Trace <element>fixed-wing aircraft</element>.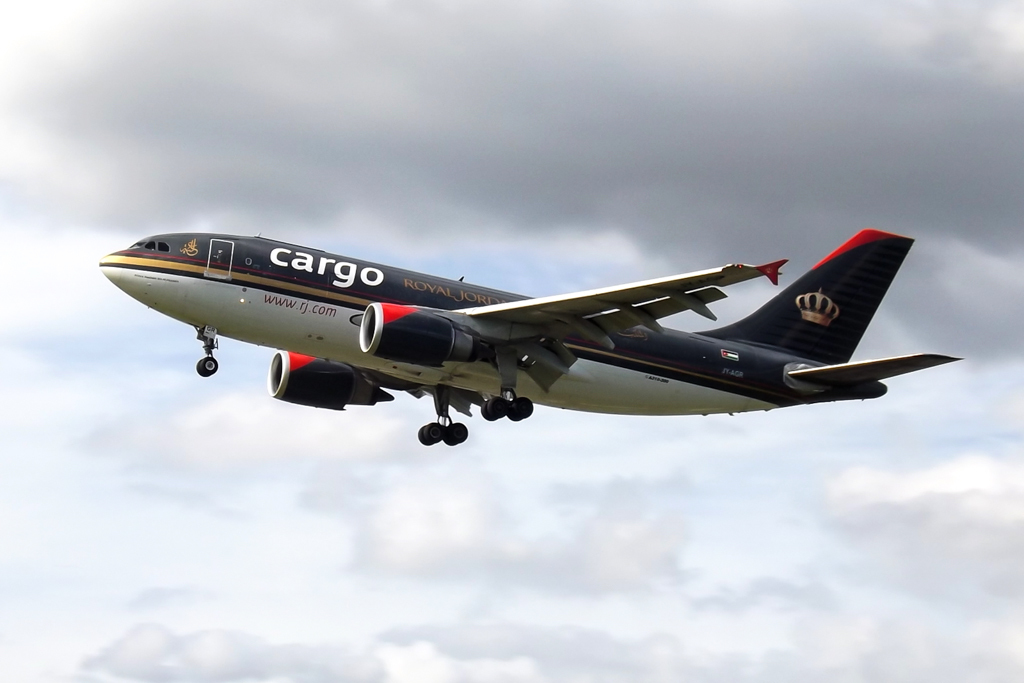
Traced to crop(91, 214, 984, 452).
